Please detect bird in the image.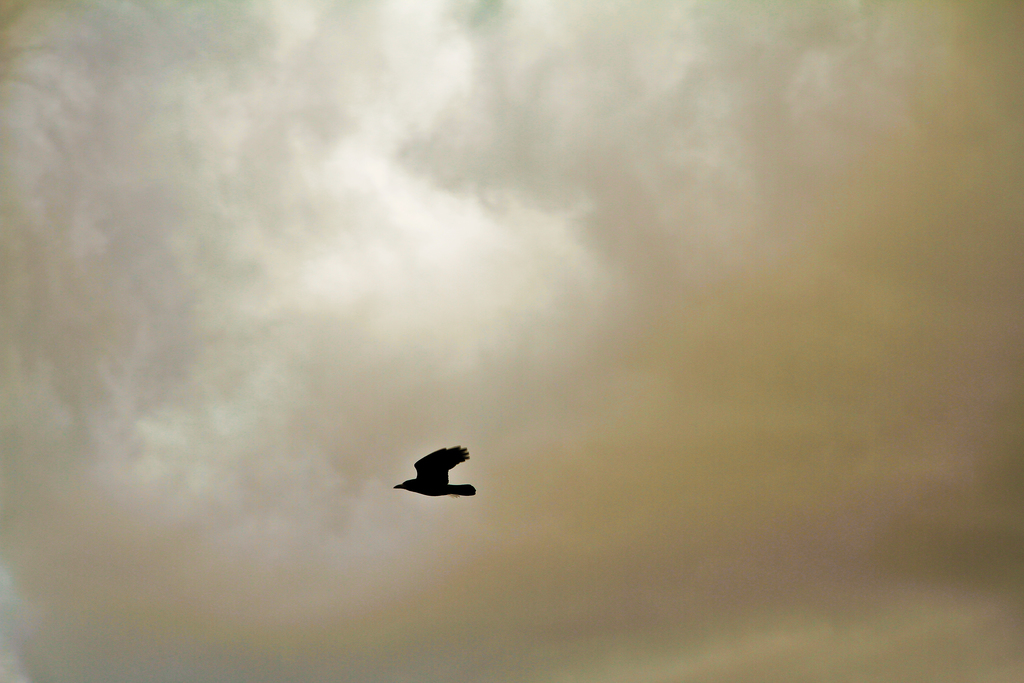
pyautogui.locateOnScreen(395, 448, 484, 500).
